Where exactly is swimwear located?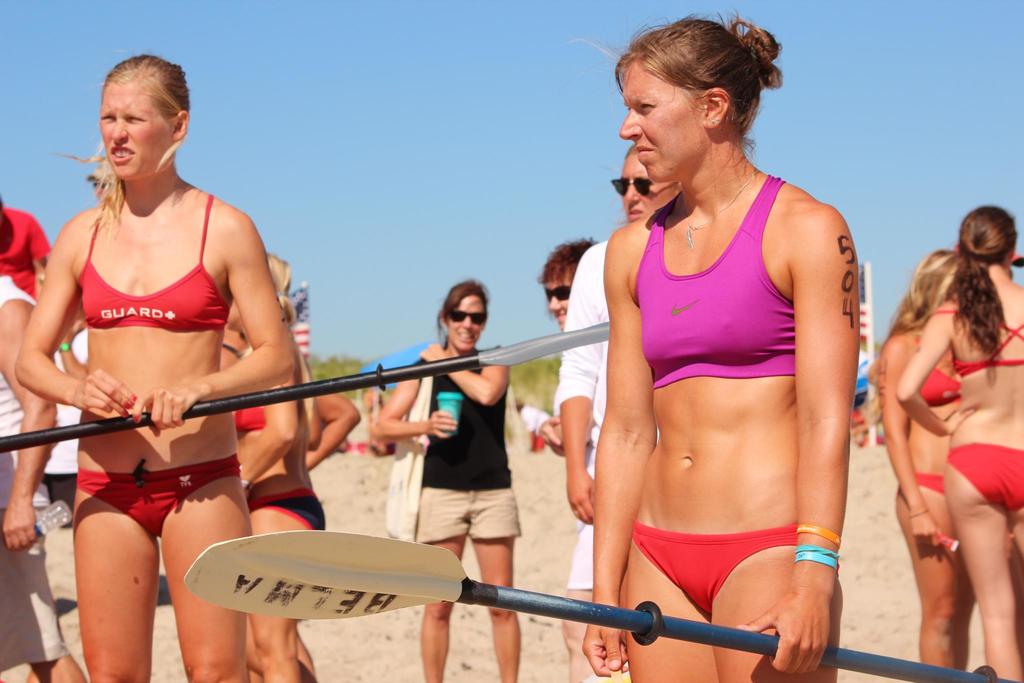
Its bounding box is locate(934, 312, 1023, 378).
